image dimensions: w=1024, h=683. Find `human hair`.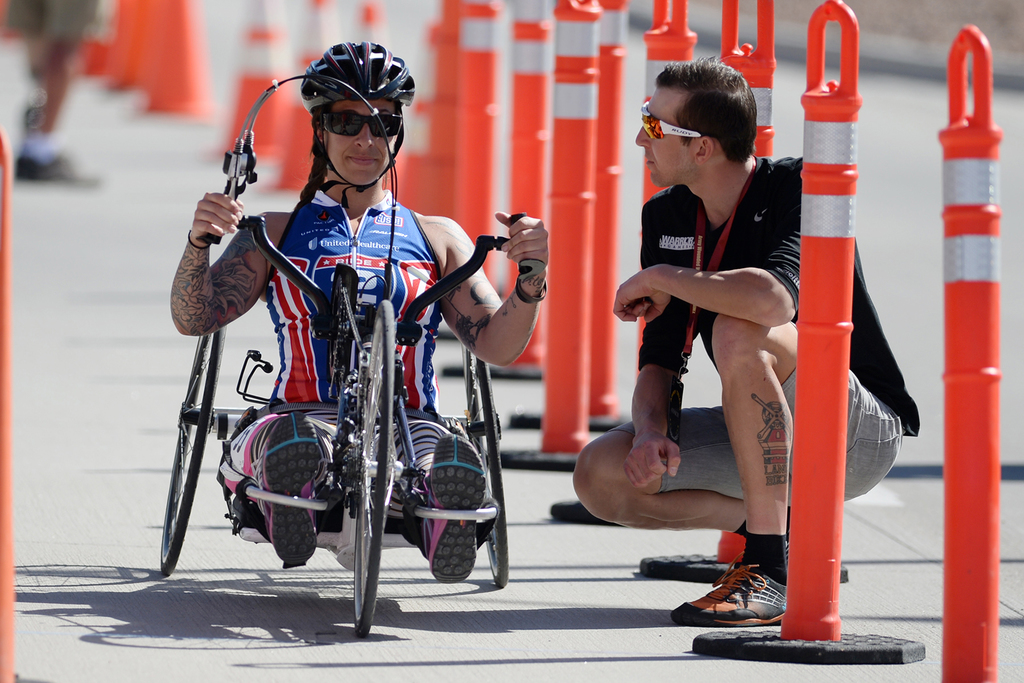
Rect(649, 64, 764, 153).
